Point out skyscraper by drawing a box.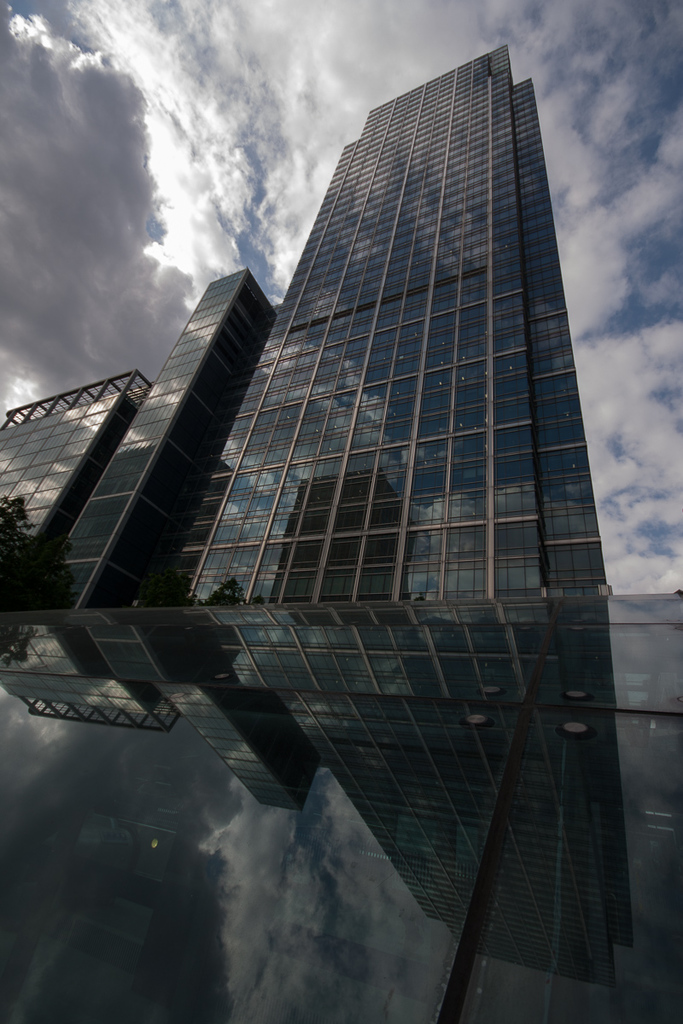
x1=0 y1=369 x2=151 y2=618.
